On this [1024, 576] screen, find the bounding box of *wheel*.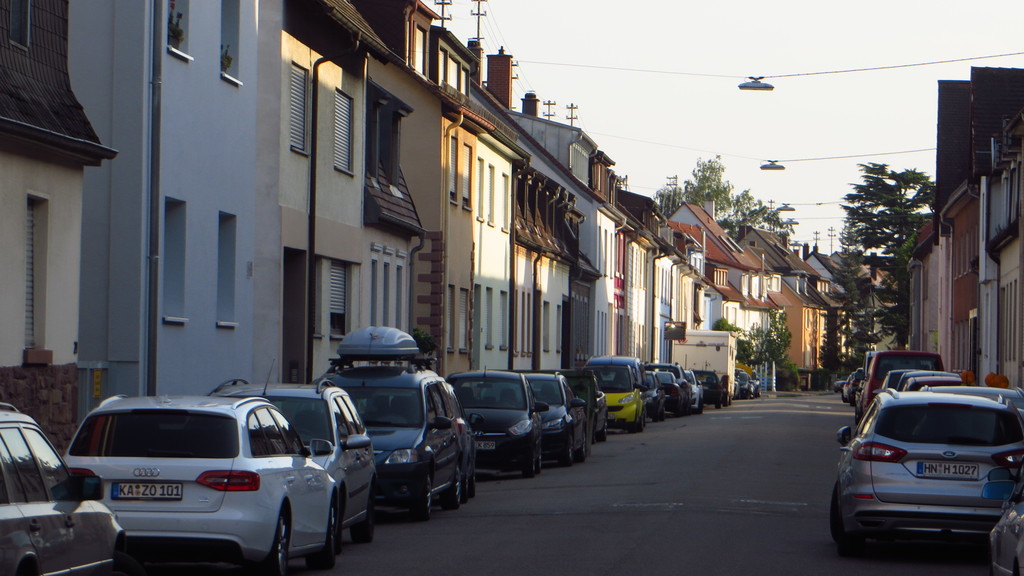
Bounding box: 521:461:534:478.
